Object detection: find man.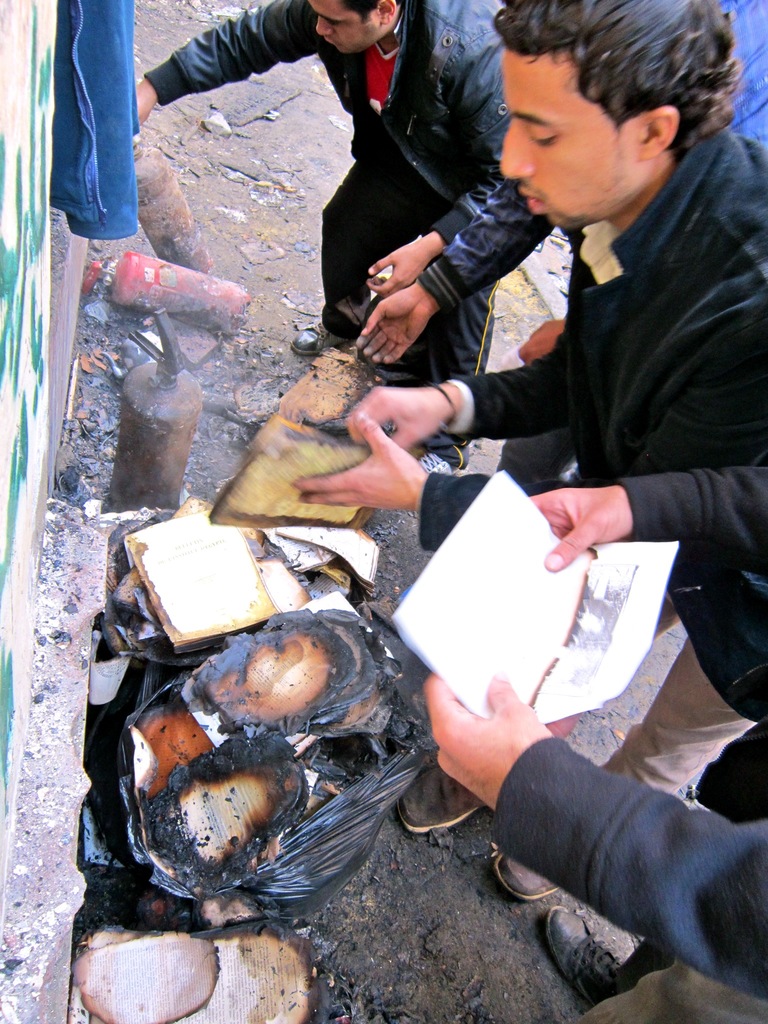
x1=424, y1=464, x2=767, y2=1023.
